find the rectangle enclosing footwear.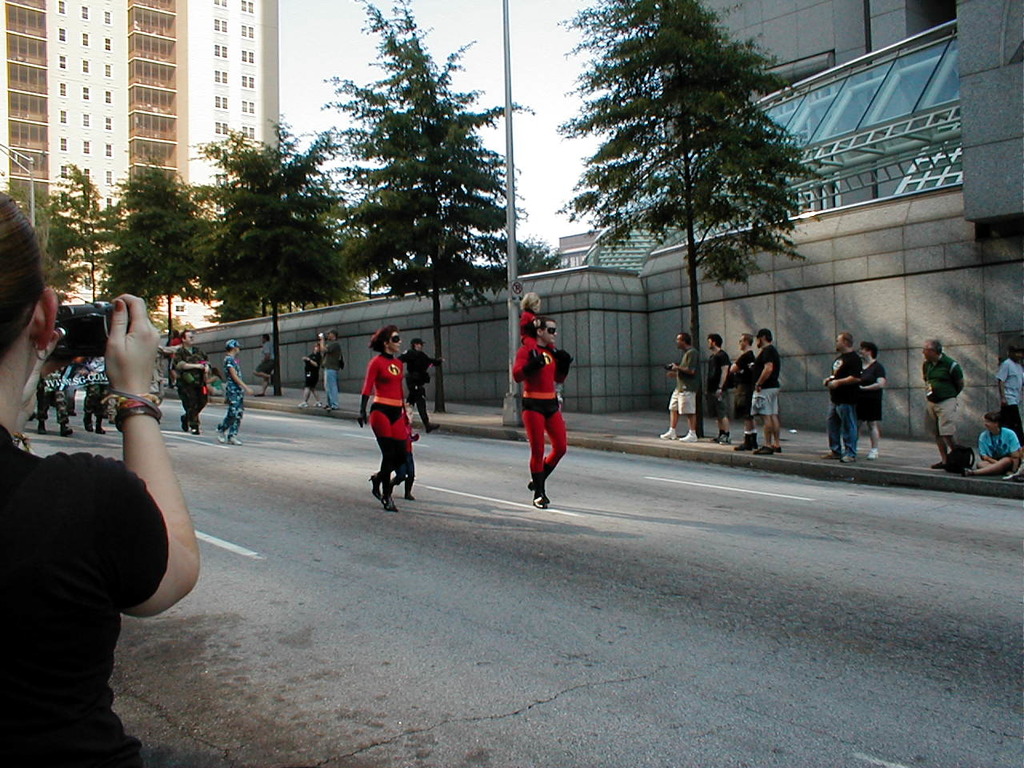
left=773, top=446, right=781, bottom=454.
